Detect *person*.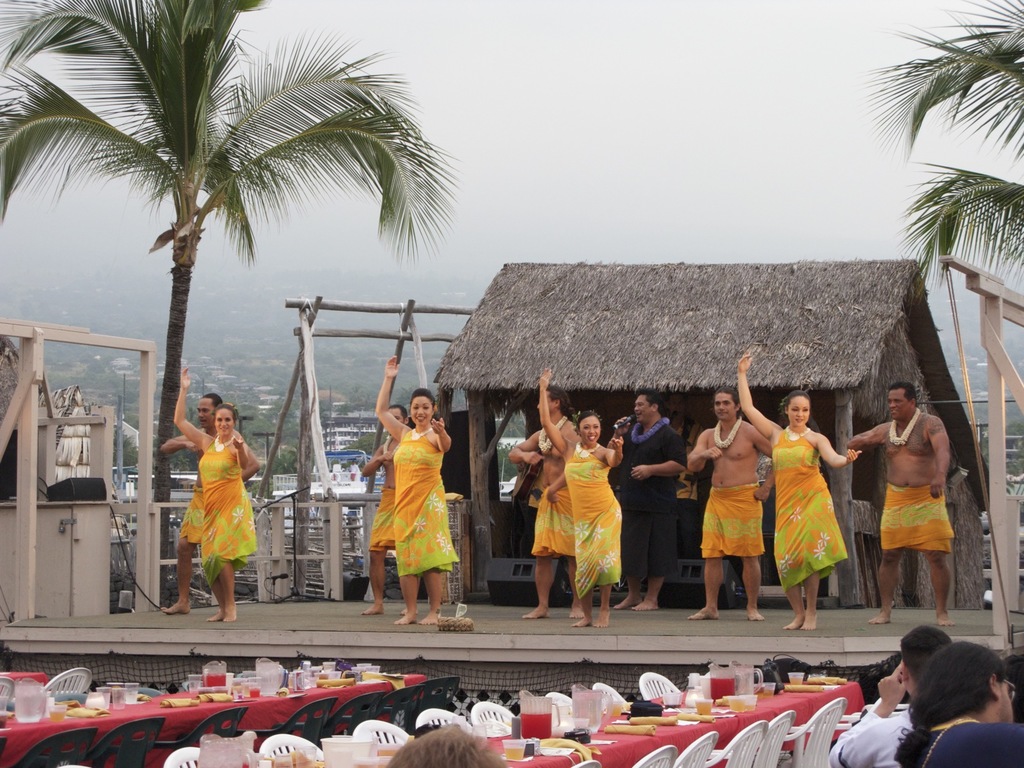
Detected at rect(158, 392, 262, 623).
